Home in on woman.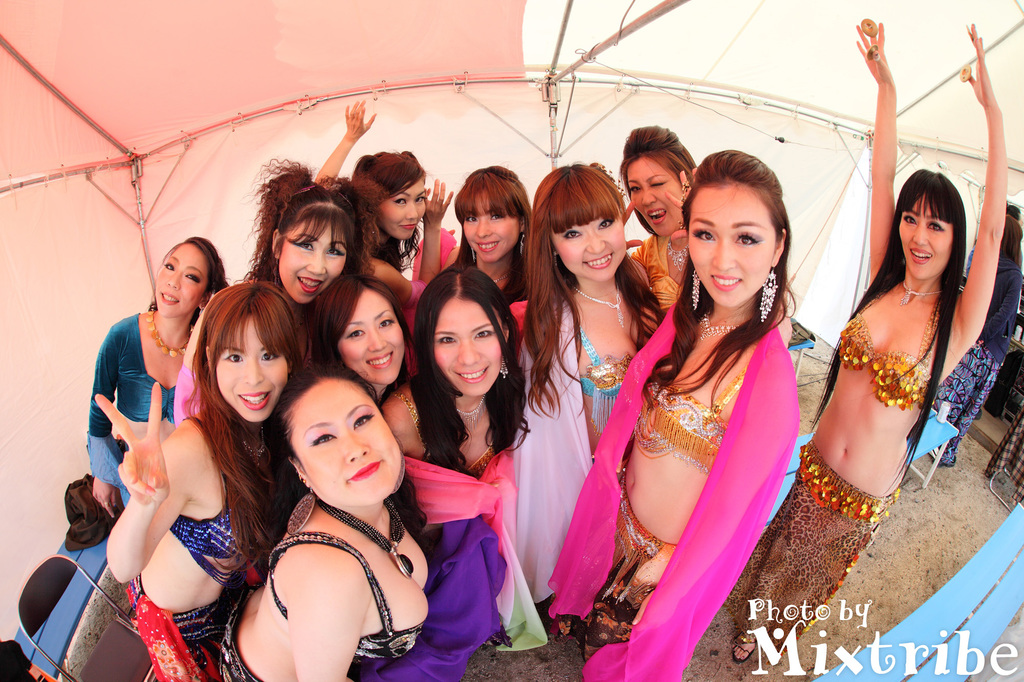
Homed in at 430 166 531 312.
